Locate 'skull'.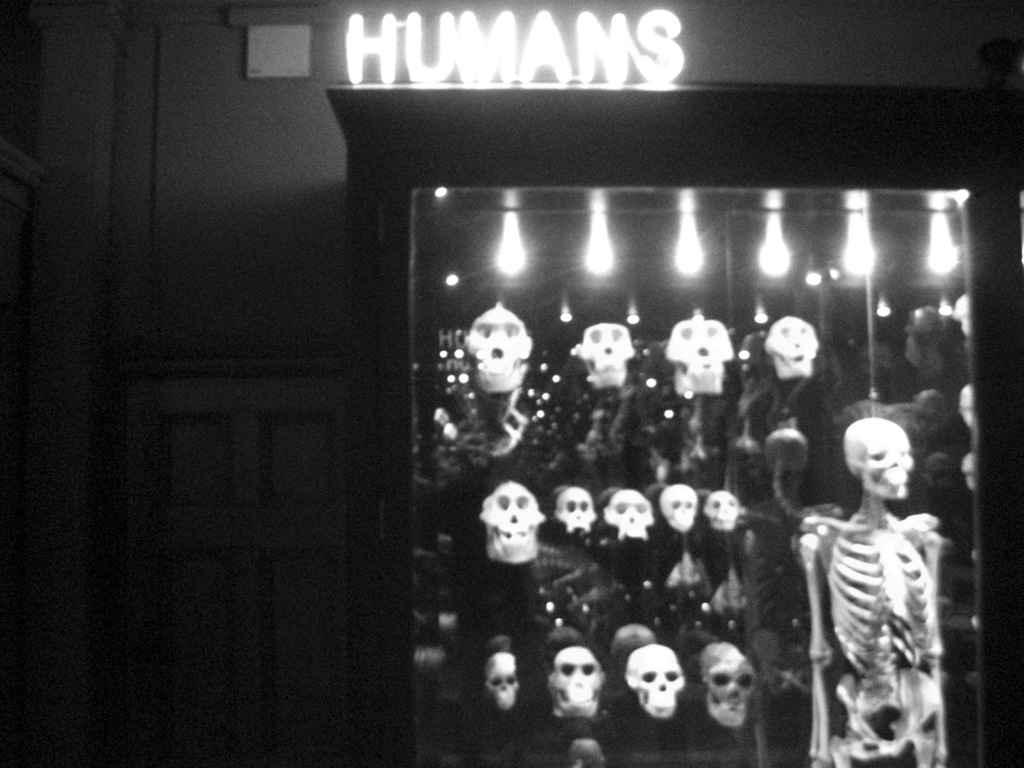
Bounding box: [576,323,636,389].
